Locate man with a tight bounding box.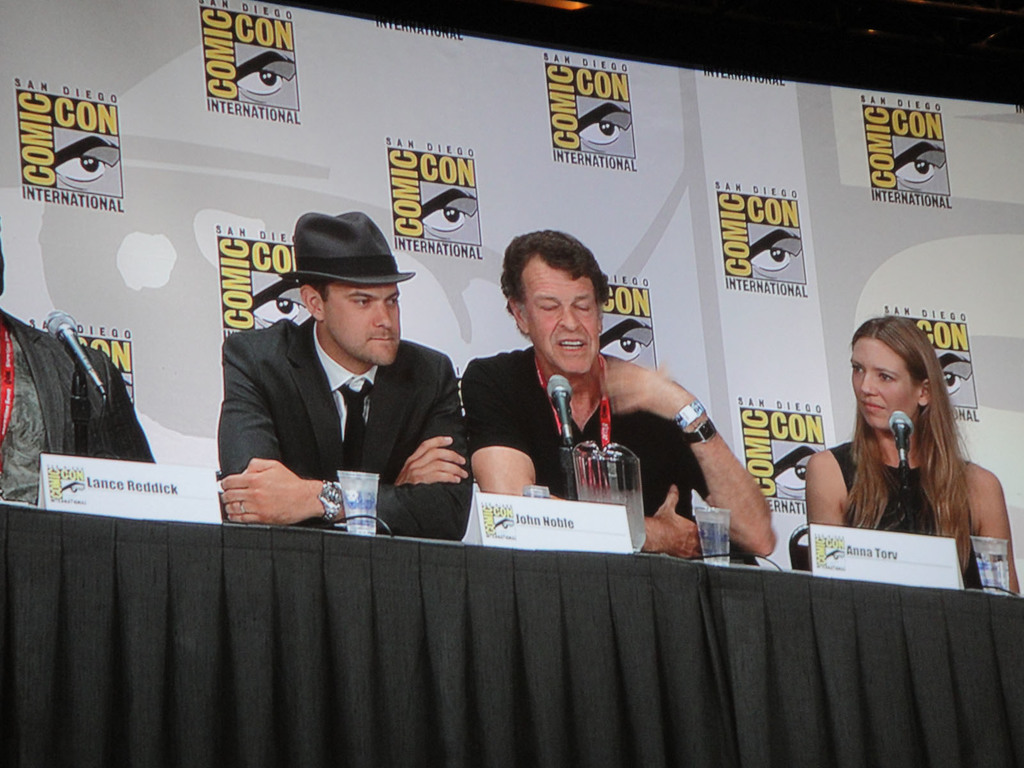
Rect(230, 196, 479, 553).
